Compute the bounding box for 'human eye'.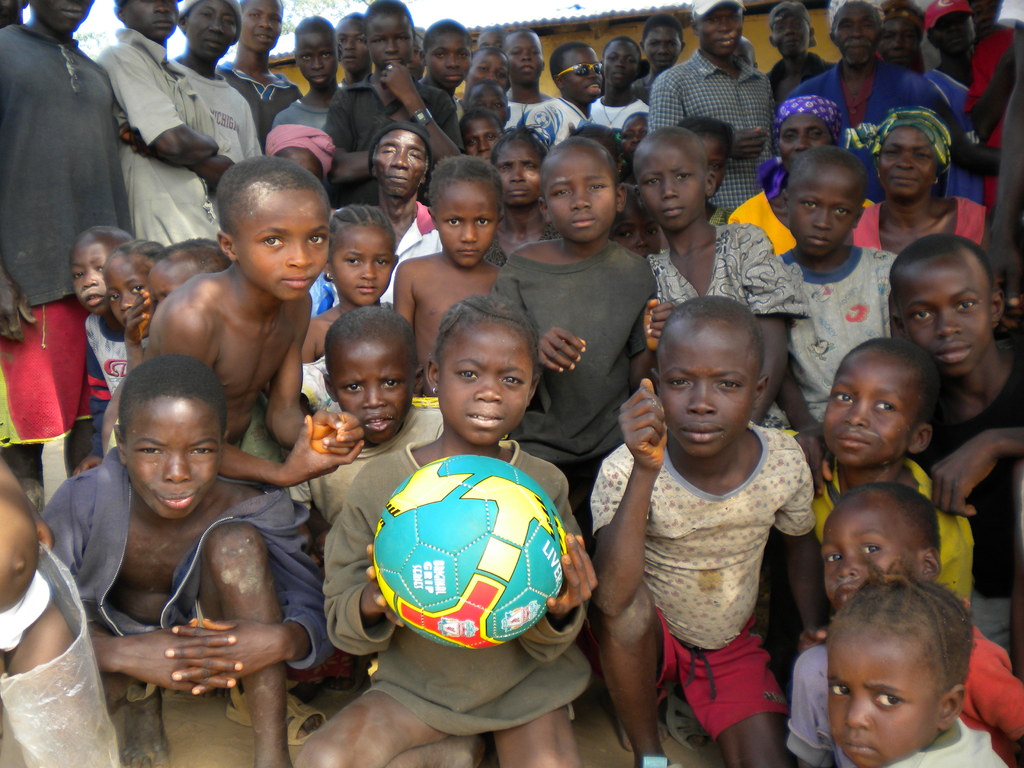
BBox(255, 232, 285, 250).
